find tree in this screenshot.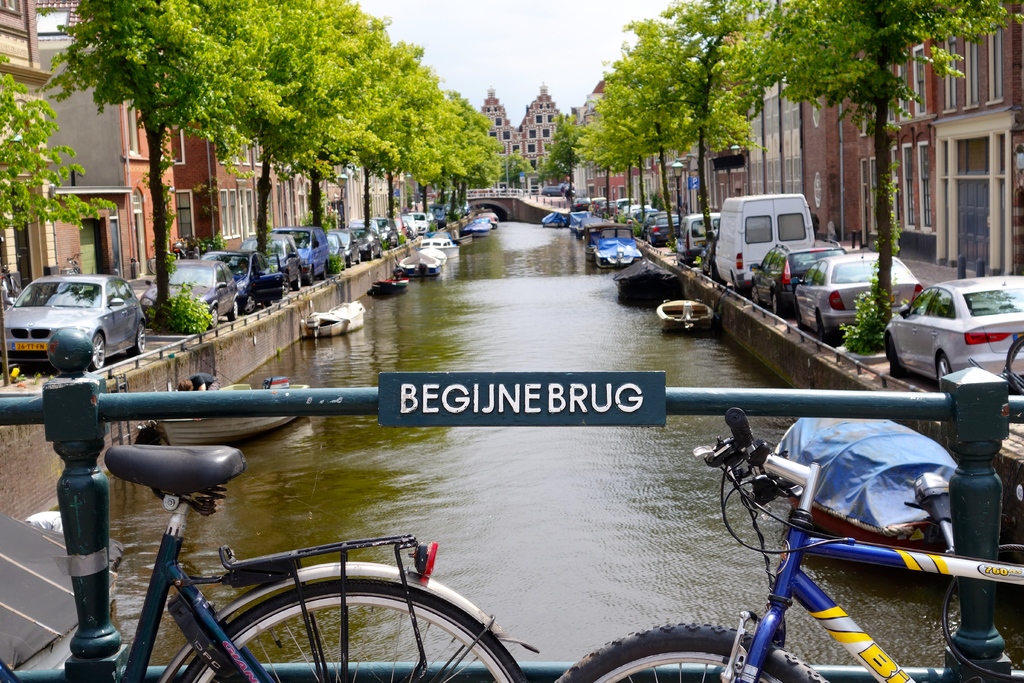
The bounding box for tree is x1=621, y1=3, x2=701, y2=229.
